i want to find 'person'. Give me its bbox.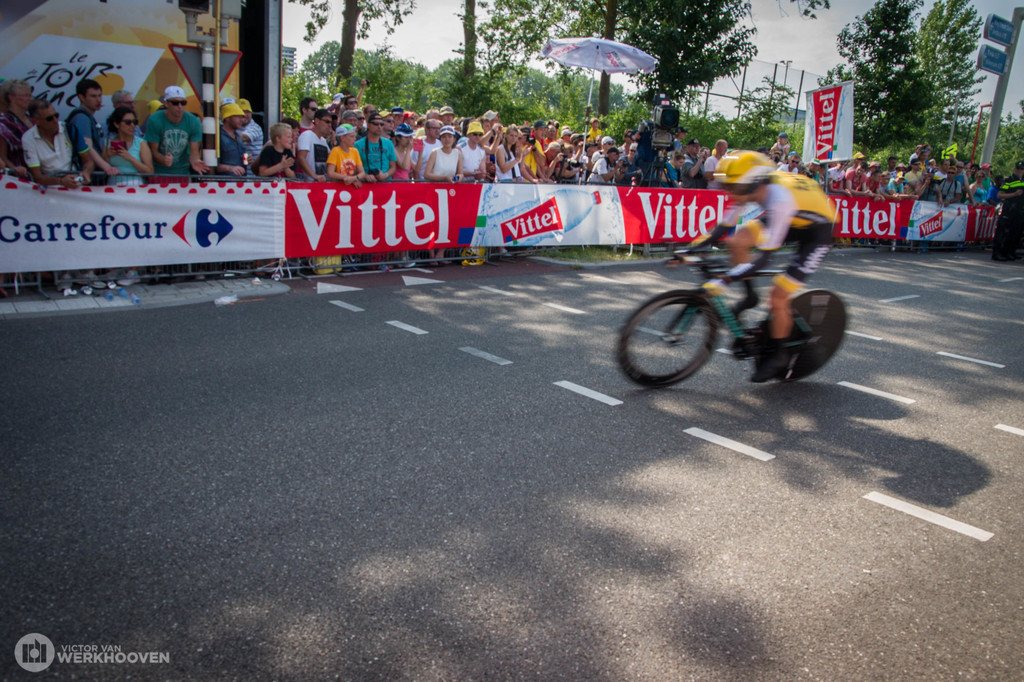
bbox=(343, 94, 359, 108).
